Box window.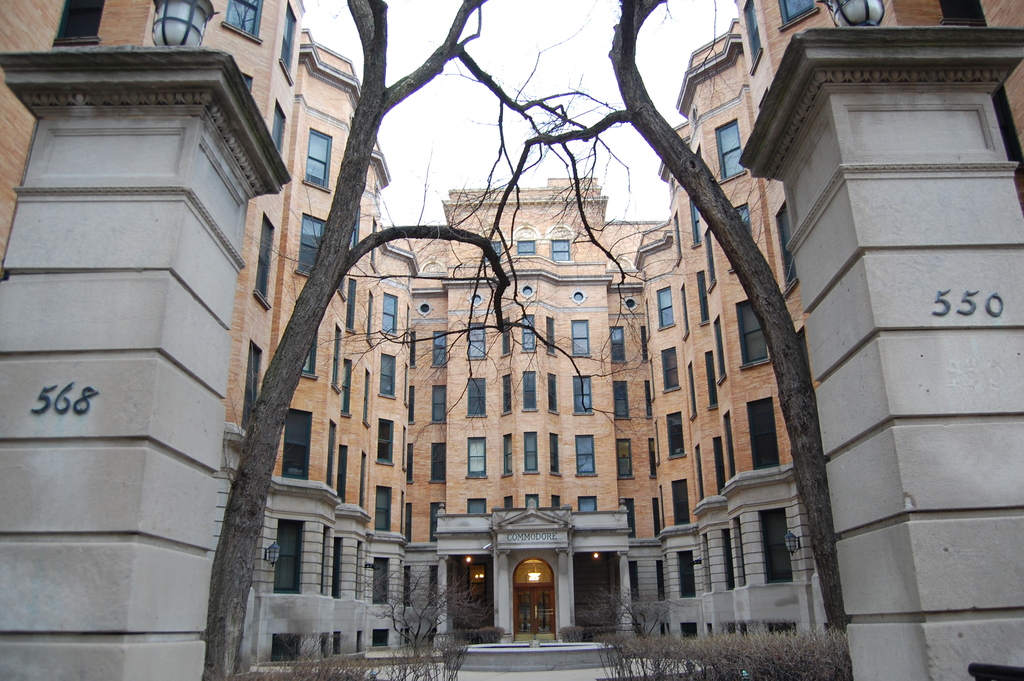
x1=551, y1=496, x2=561, y2=509.
